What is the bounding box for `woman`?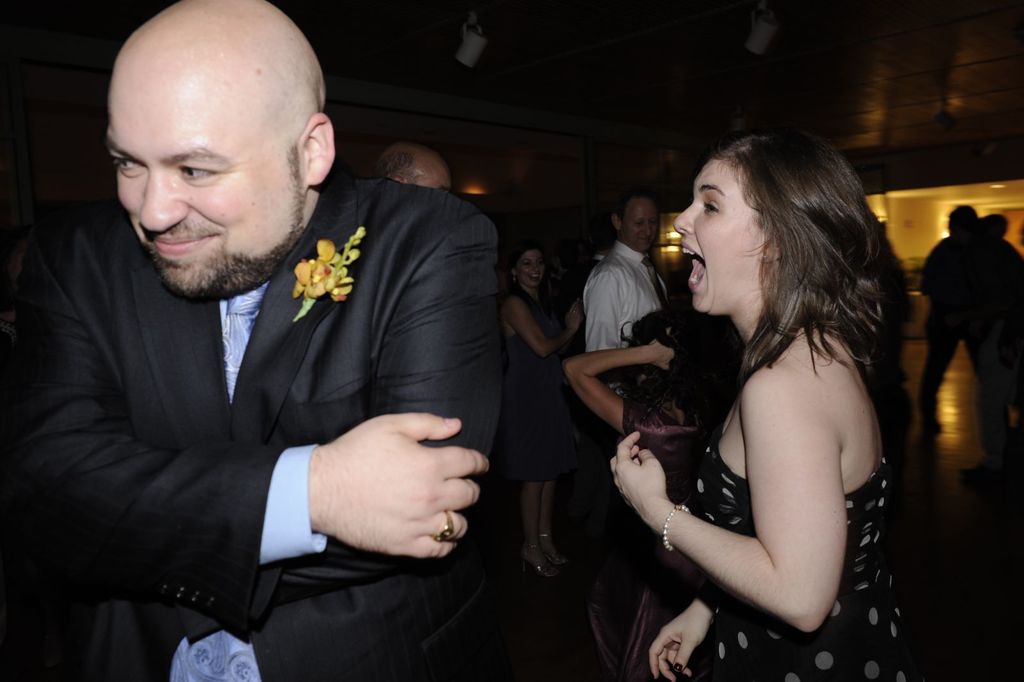
detection(489, 239, 592, 585).
